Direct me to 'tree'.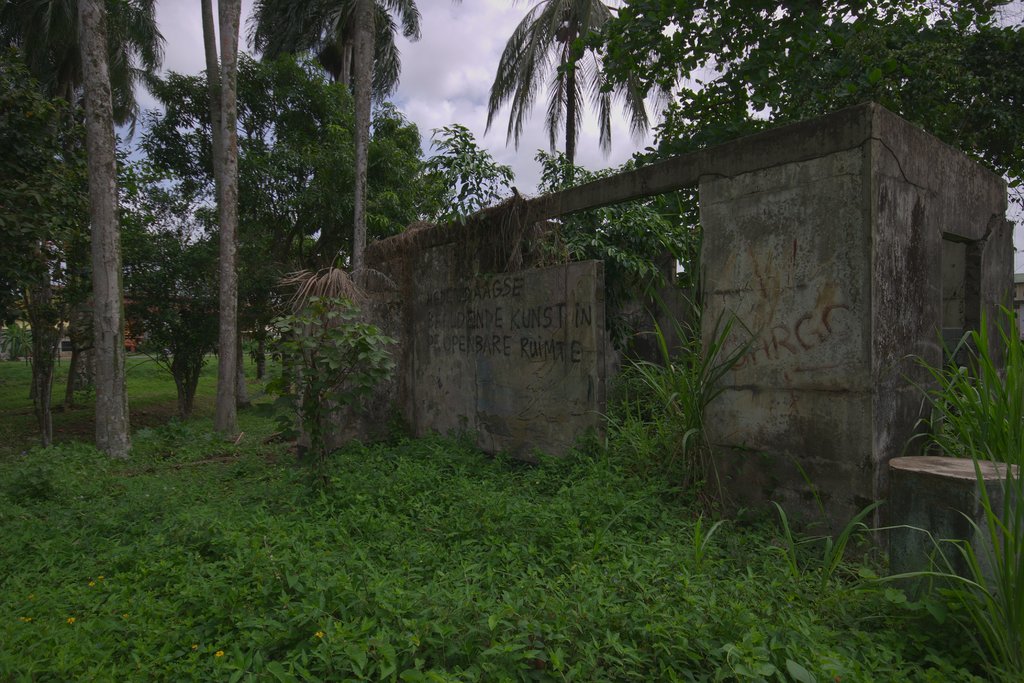
Direction: <bbox>480, 0, 682, 190</bbox>.
